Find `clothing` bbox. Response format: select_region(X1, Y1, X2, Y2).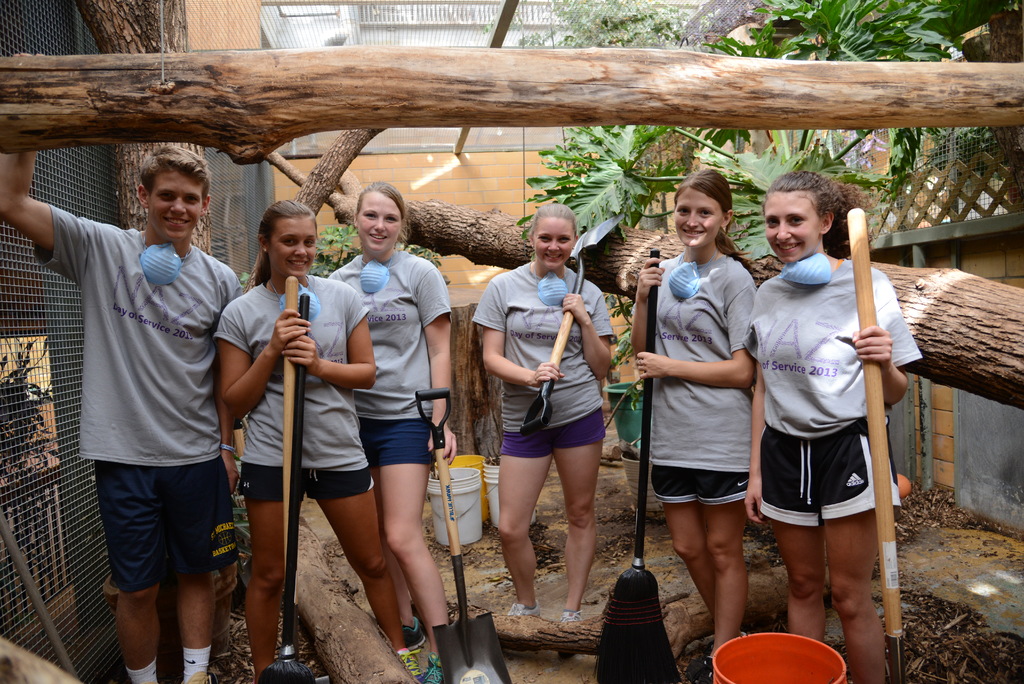
select_region(236, 456, 379, 495).
